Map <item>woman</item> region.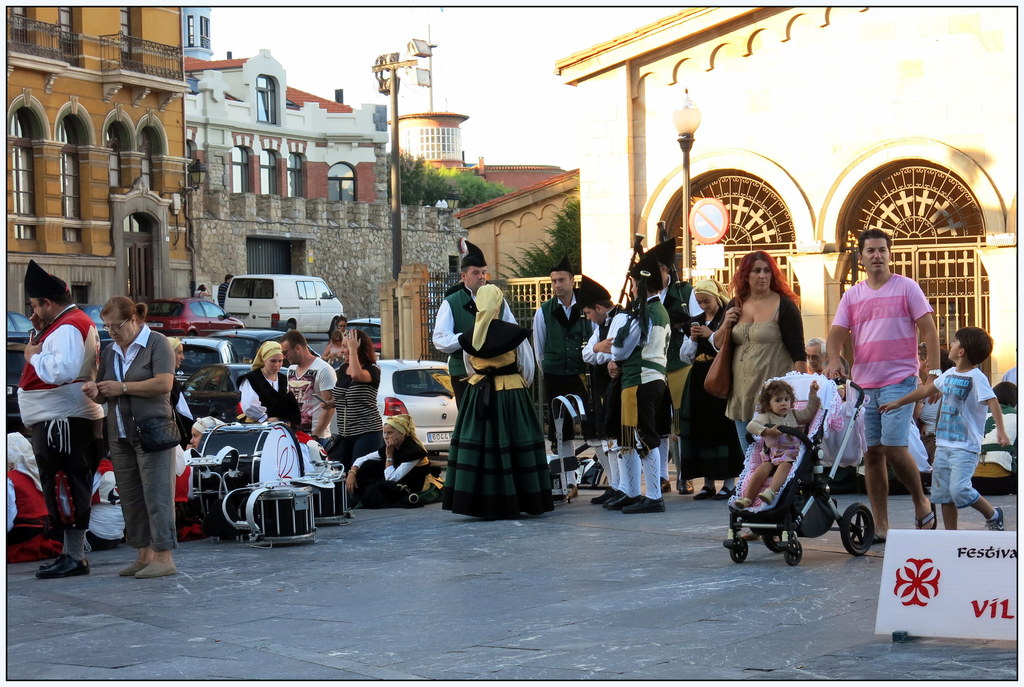
Mapped to crop(316, 329, 382, 509).
